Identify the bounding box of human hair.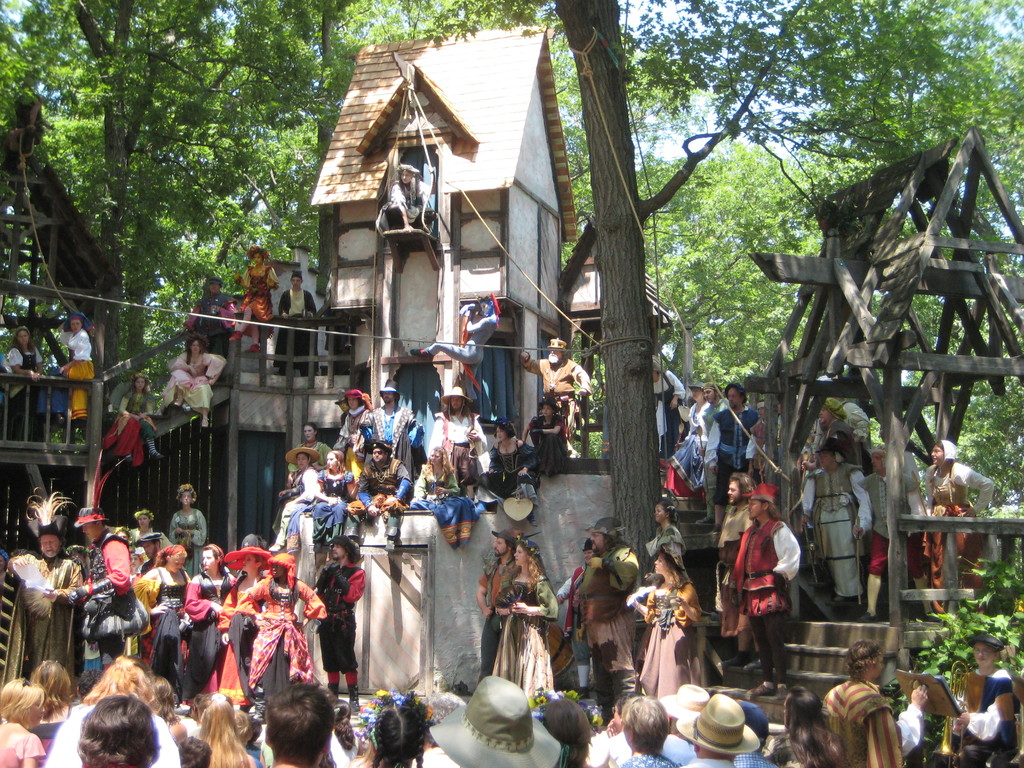
(left=0, top=678, right=45, bottom=723).
